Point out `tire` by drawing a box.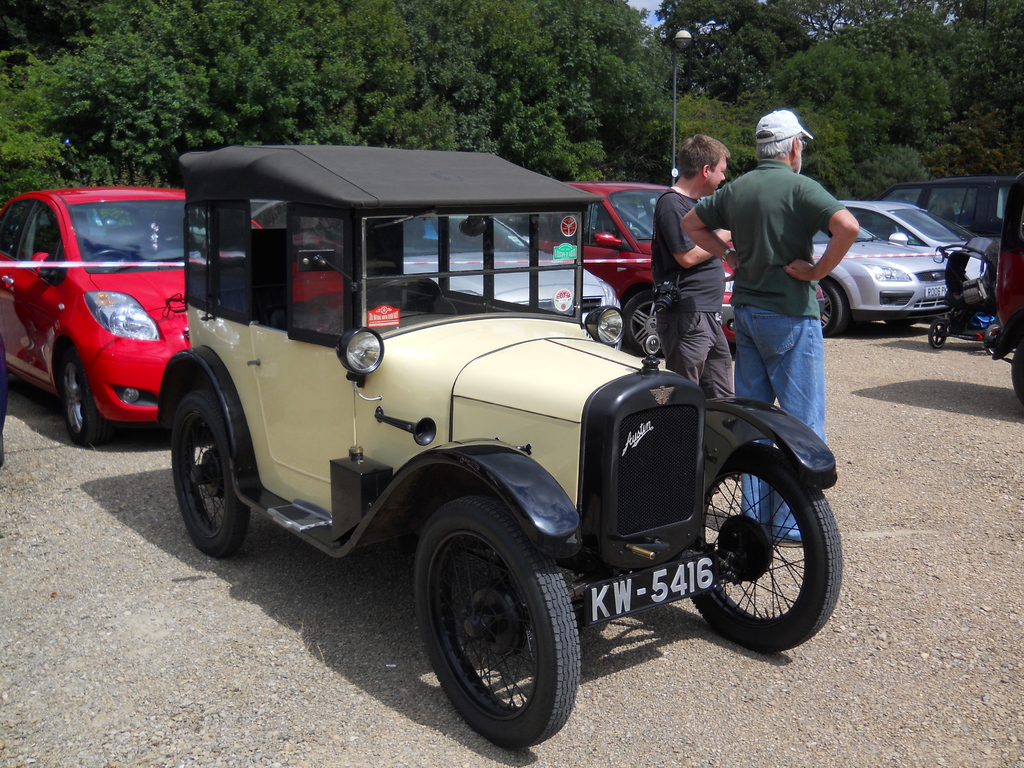
Rect(621, 290, 665, 356).
